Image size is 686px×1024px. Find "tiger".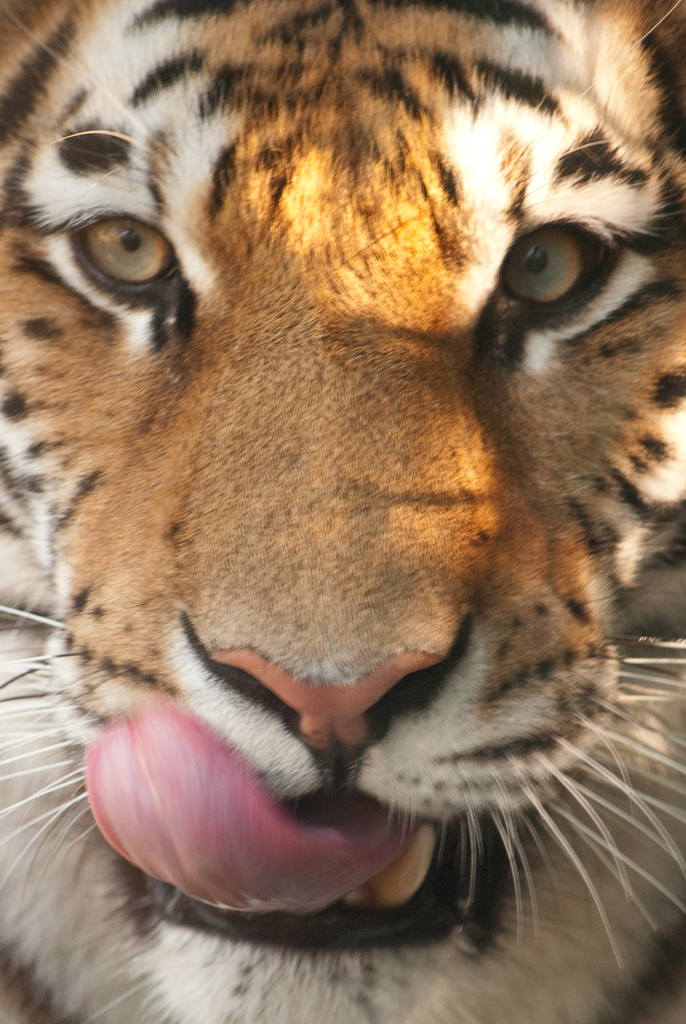
BBox(0, 0, 685, 1023).
